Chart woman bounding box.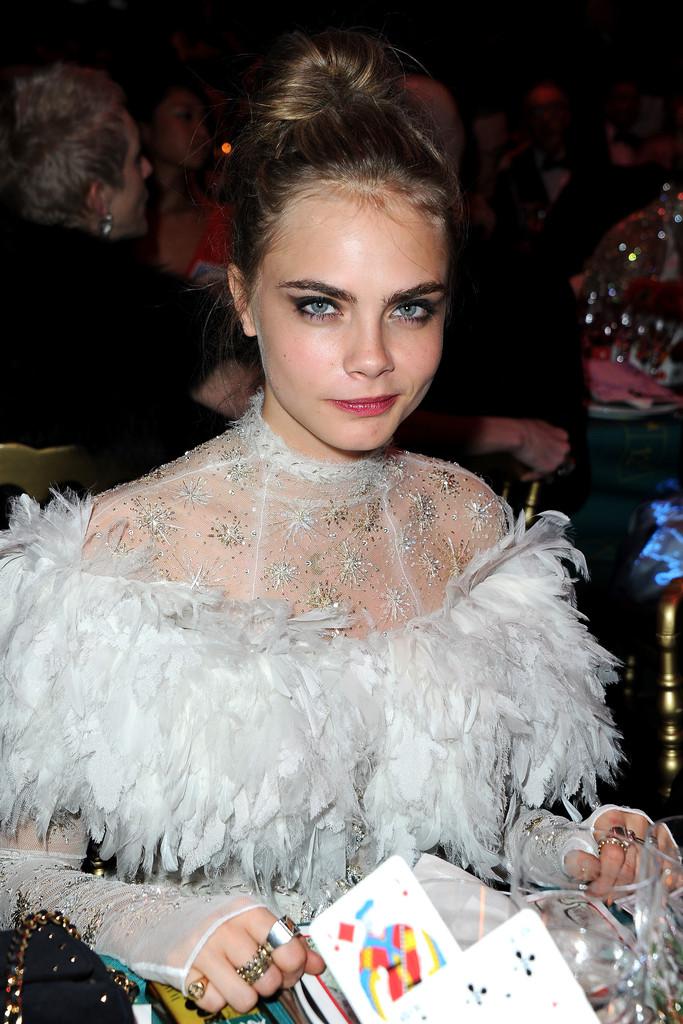
Charted: 0:20:682:1022.
